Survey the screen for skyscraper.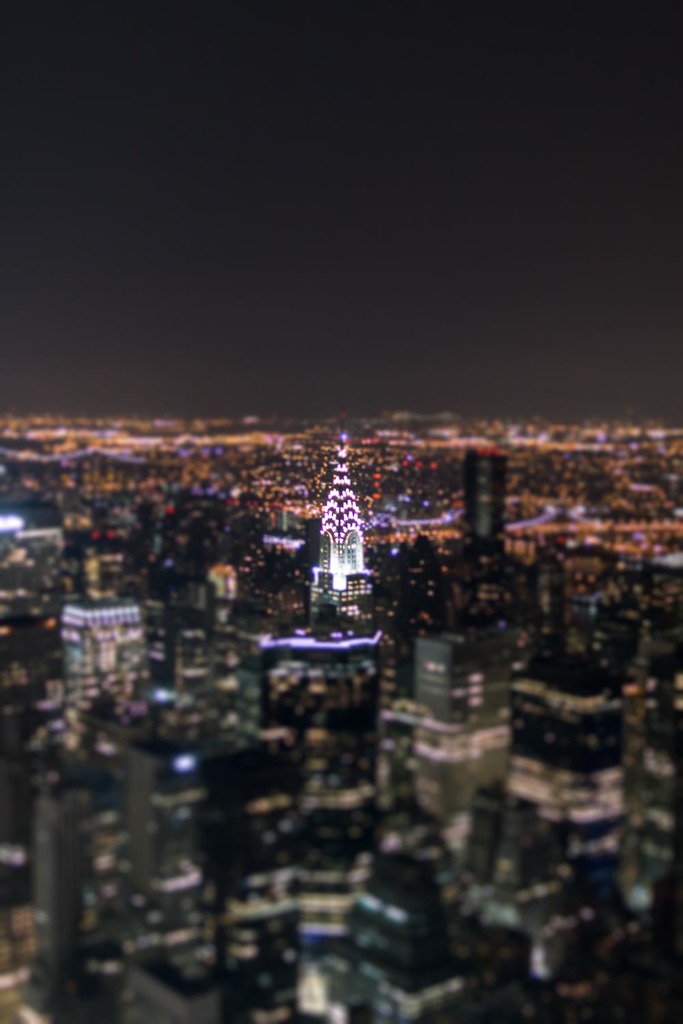
Survey found: bbox=[25, 784, 83, 1004].
